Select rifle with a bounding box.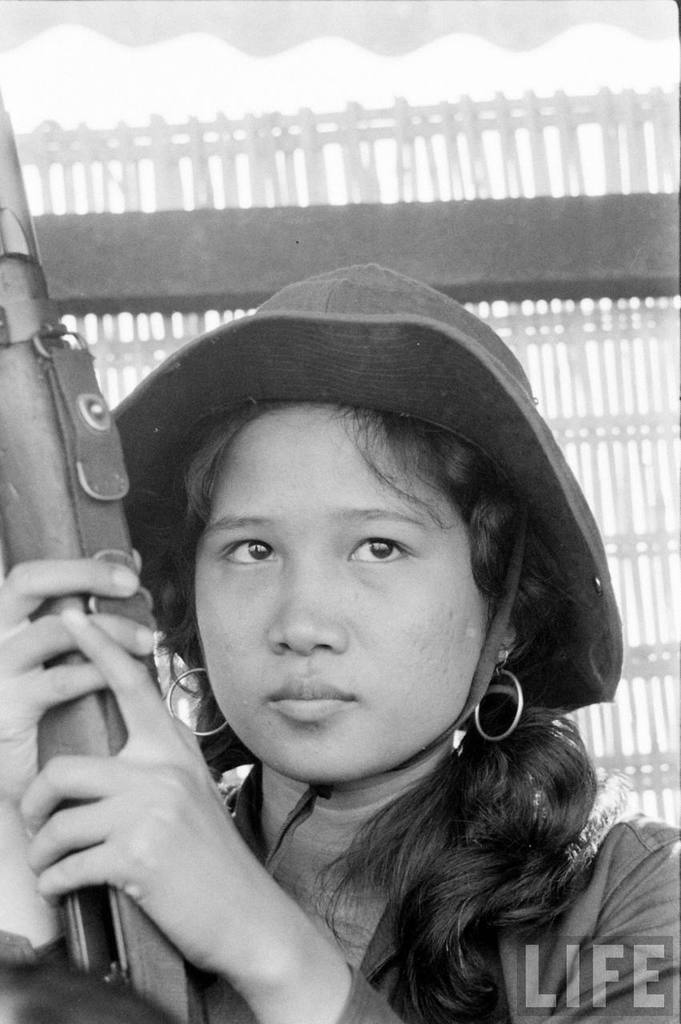
(x1=0, y1=98, x2=196, y2=1016).
